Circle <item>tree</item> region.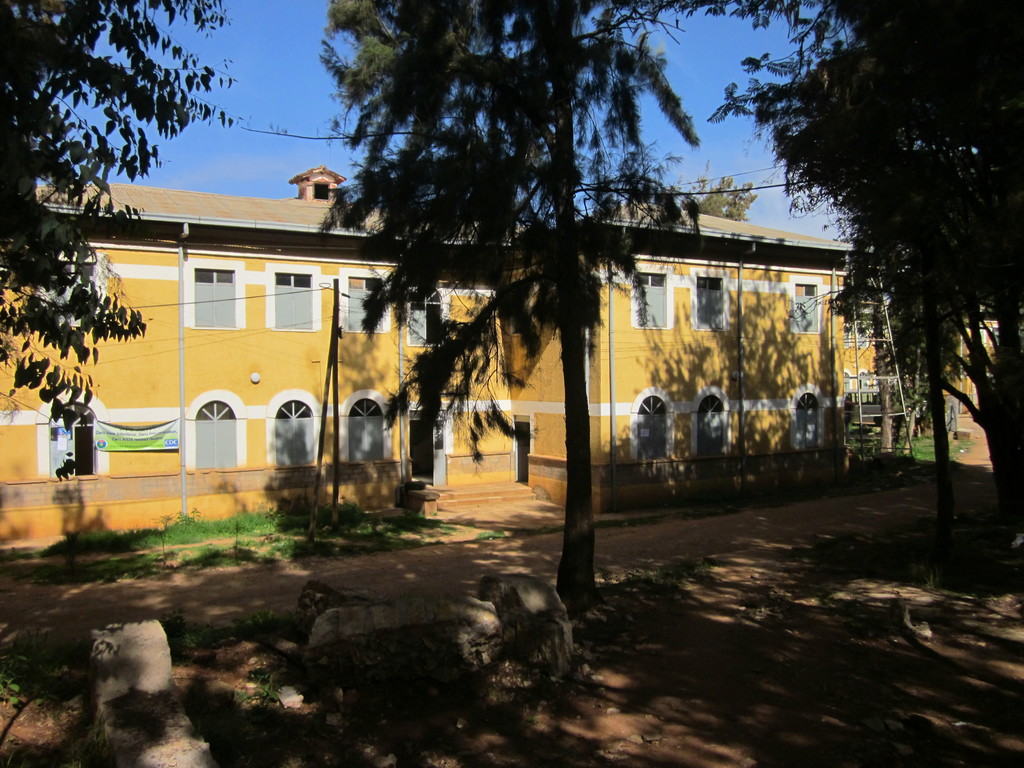
Region: [x1=243, y1=0, x2=739, y2=621].
